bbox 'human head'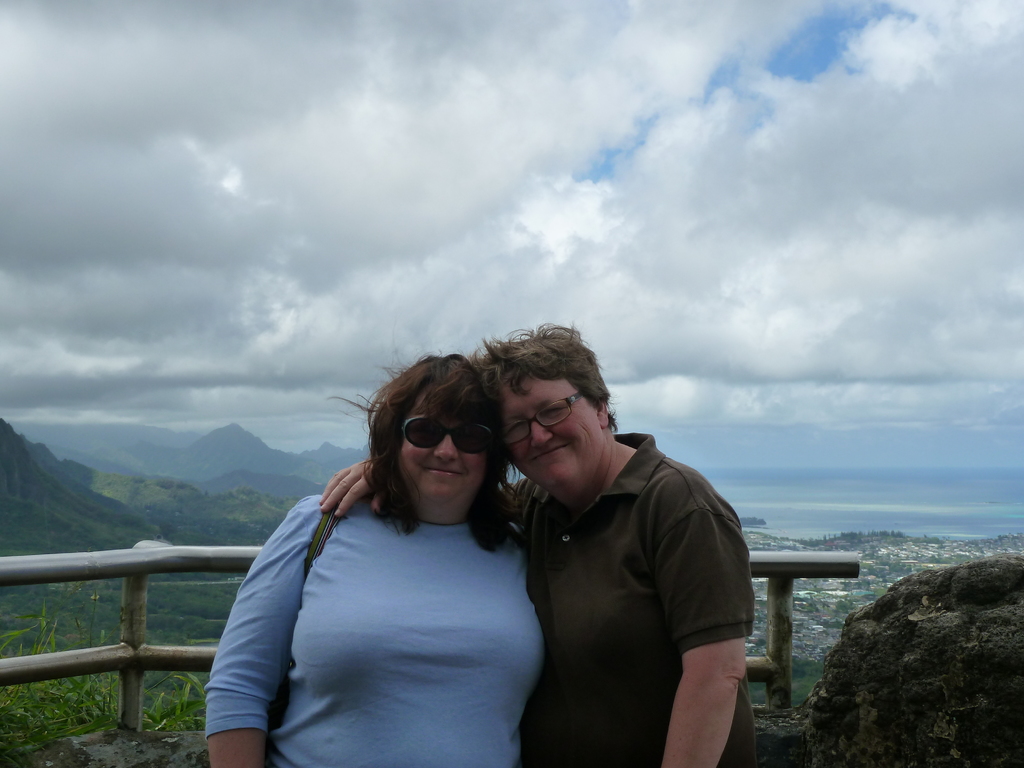
(x1=483, y1=336, x2=611, y2=495)
